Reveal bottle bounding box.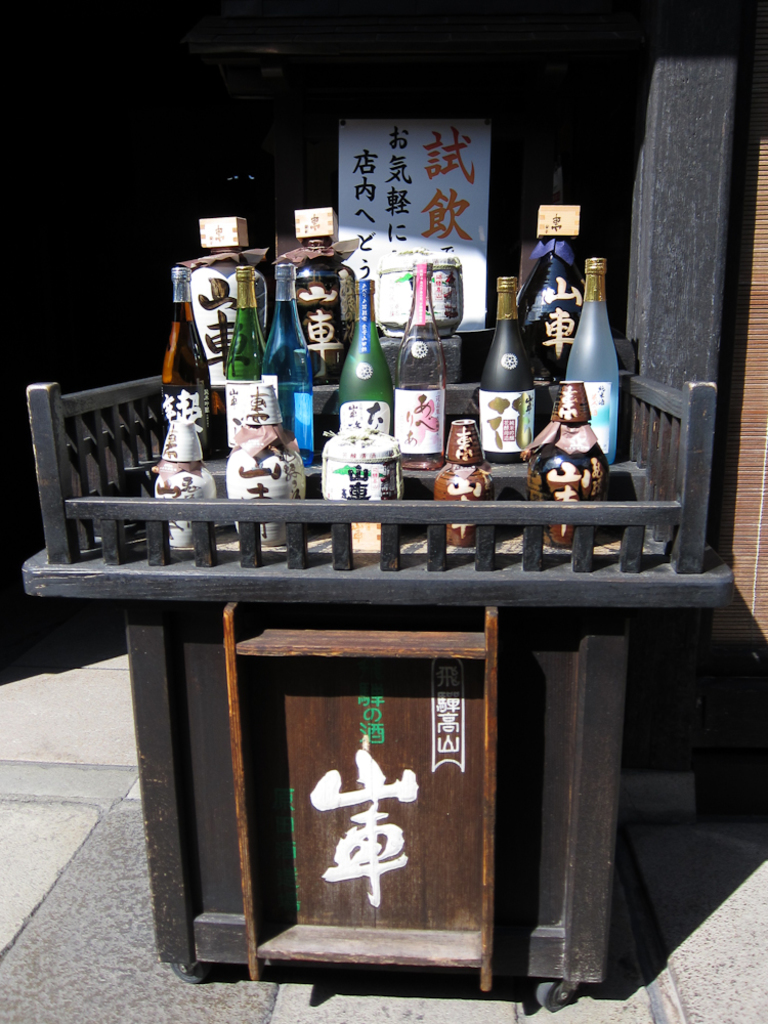
Revealed: 216,265,267,384.
